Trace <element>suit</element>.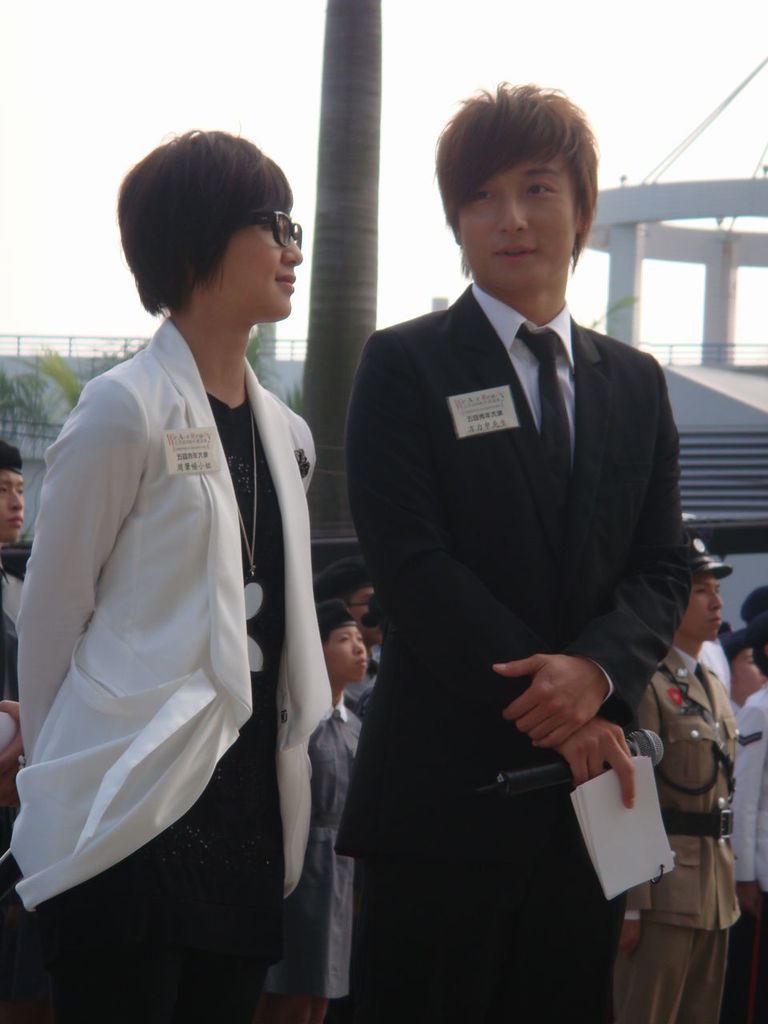
Traced to Rect(17, 214, 345, 1005).
